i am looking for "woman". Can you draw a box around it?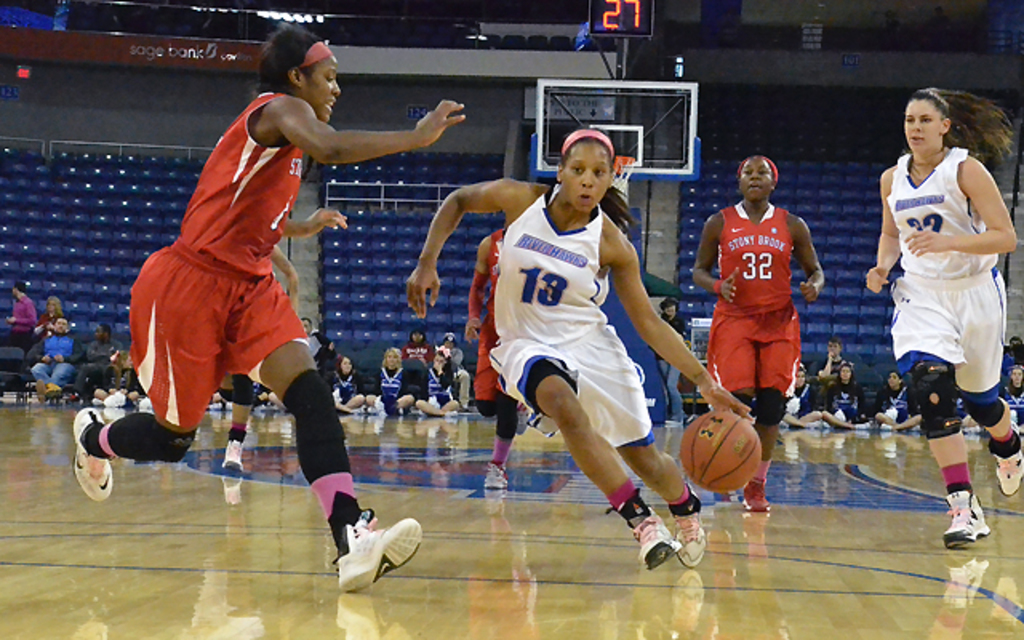
Sure, the bounding box is select_region(869, 374, 925, 434).
